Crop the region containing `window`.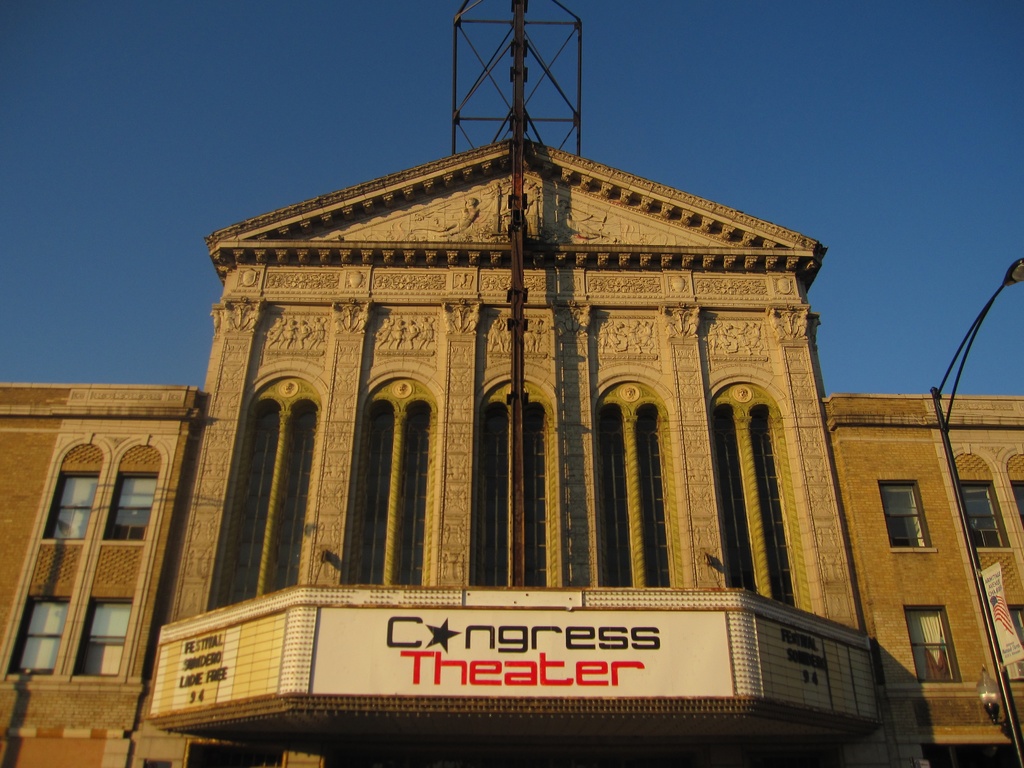
Crop region: [x1=10, y1=596, x2=67, y2=676].
